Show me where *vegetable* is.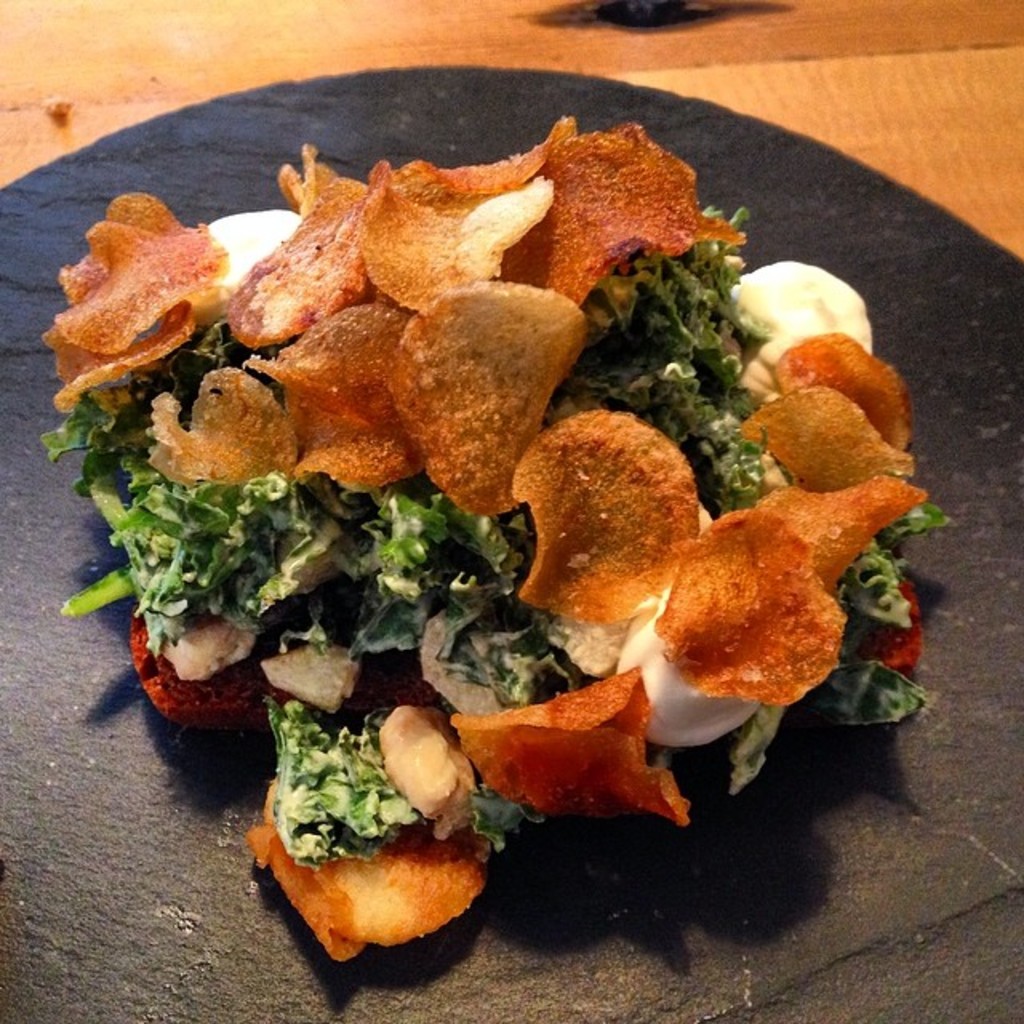
*vegetable* is at Rect(730, 259, 870, 400).
